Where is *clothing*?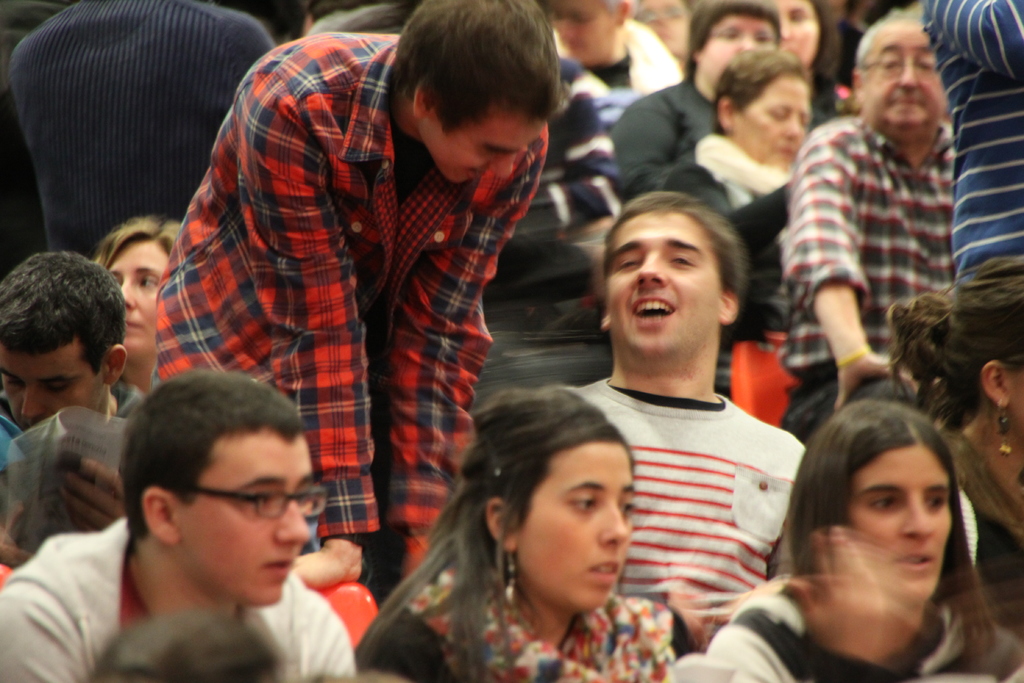
796/119/954/366.
